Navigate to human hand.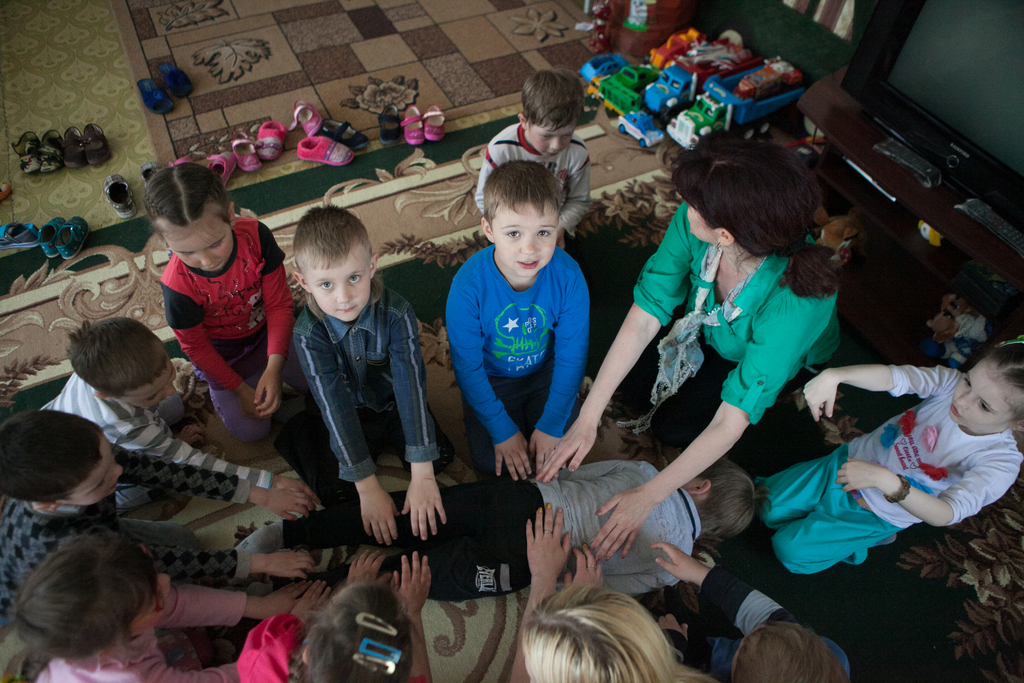
Navigation target: x1=495 y1=431 x2=533 y2=484.
